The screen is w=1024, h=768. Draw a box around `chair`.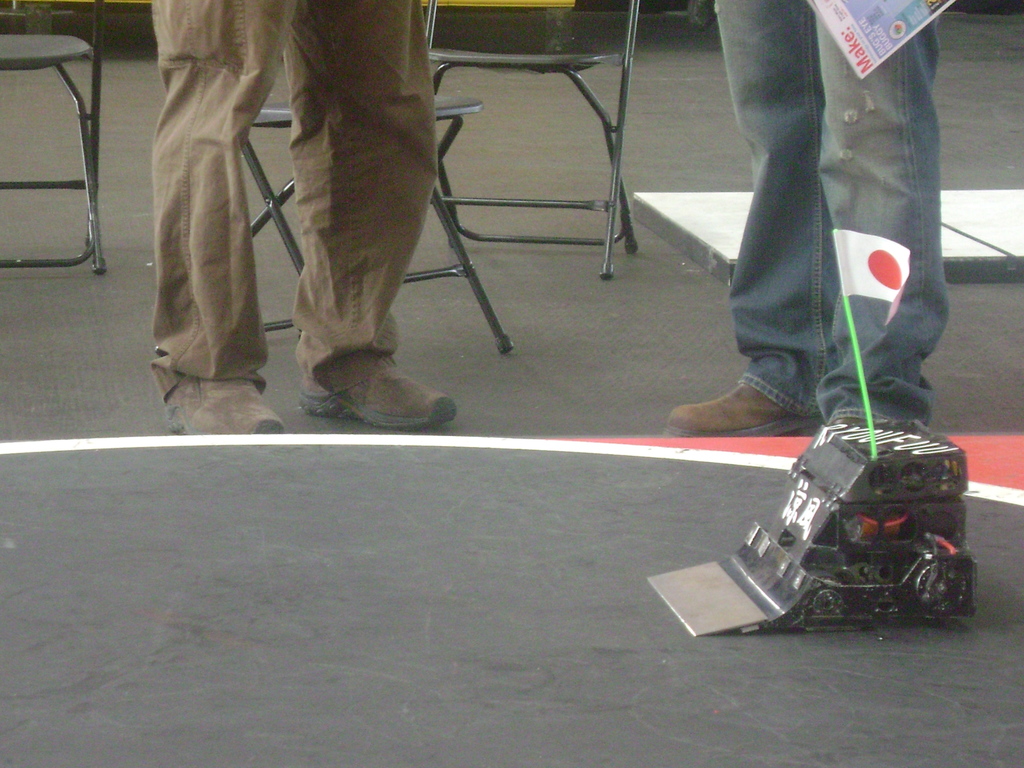
[384, 0, 724, 326].
